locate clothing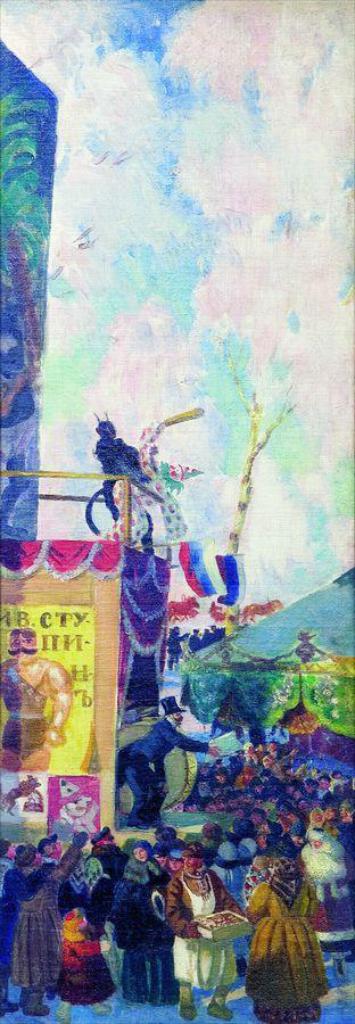
108:866:168:996
